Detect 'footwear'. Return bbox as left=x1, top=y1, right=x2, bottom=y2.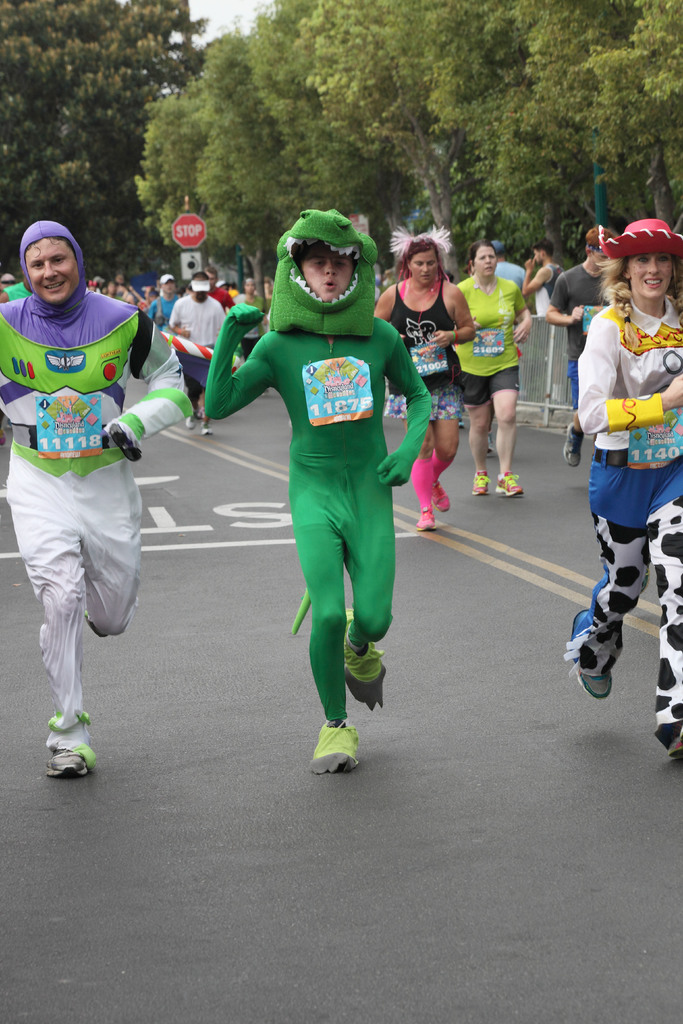
left=470, top=466, right=486, bottom=497.
